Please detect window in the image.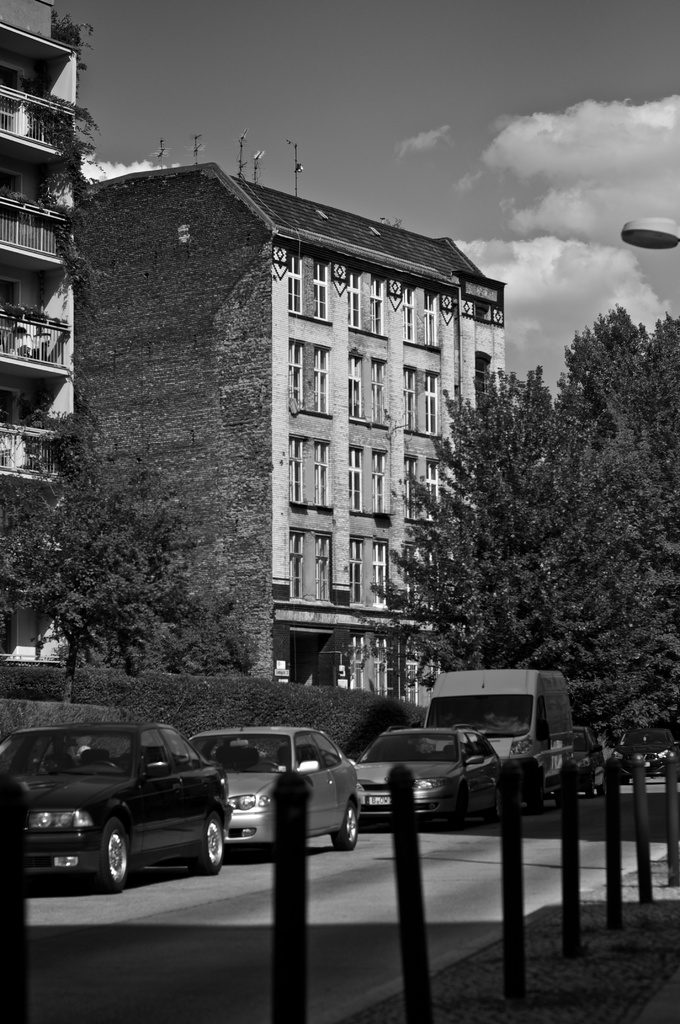
box(407, 369, 417, 431).
